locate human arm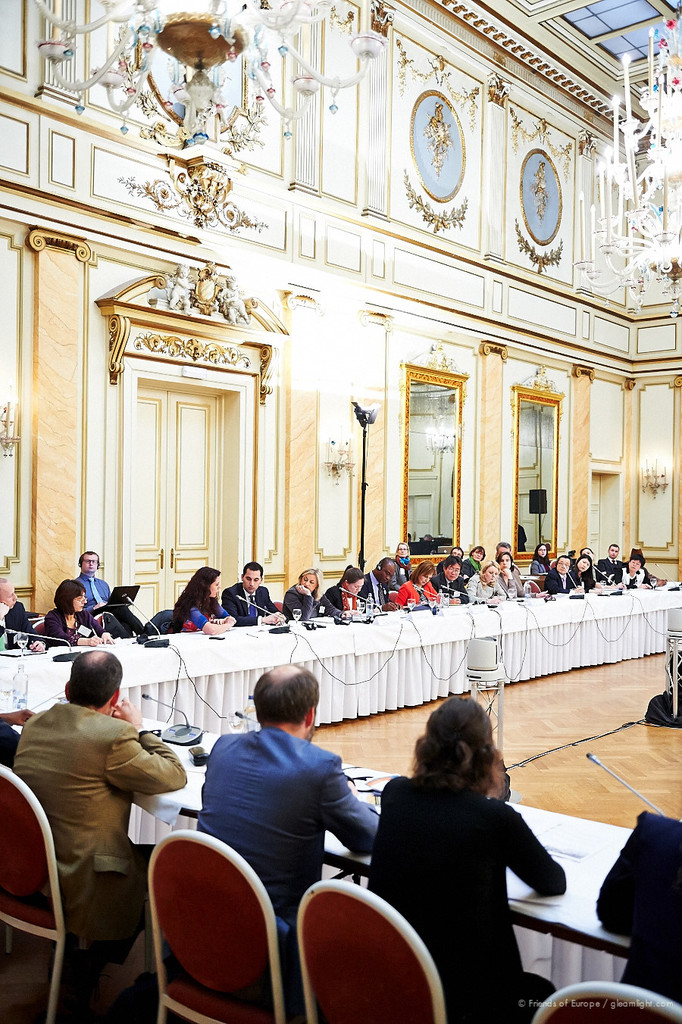
left=361, top=570, right=400, bottom=610
